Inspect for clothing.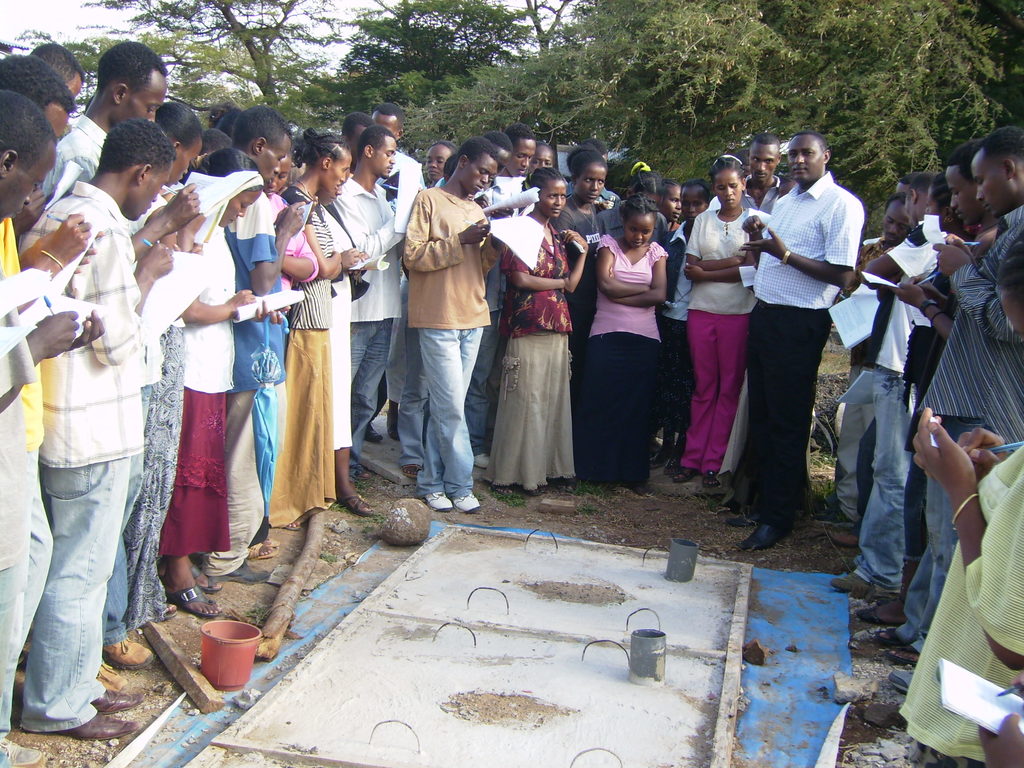
Inspection: BBox(476, 163, 539, 225).
